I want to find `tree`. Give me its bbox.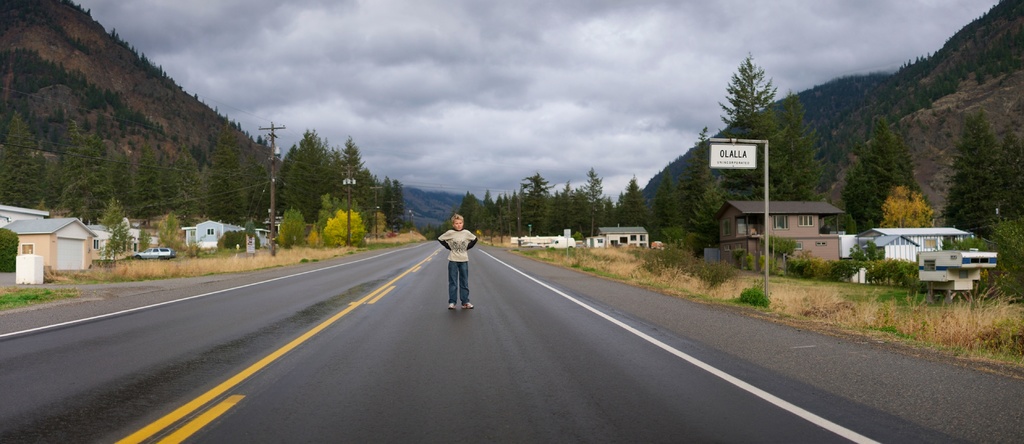
<box>941,118,993,242</box>.
